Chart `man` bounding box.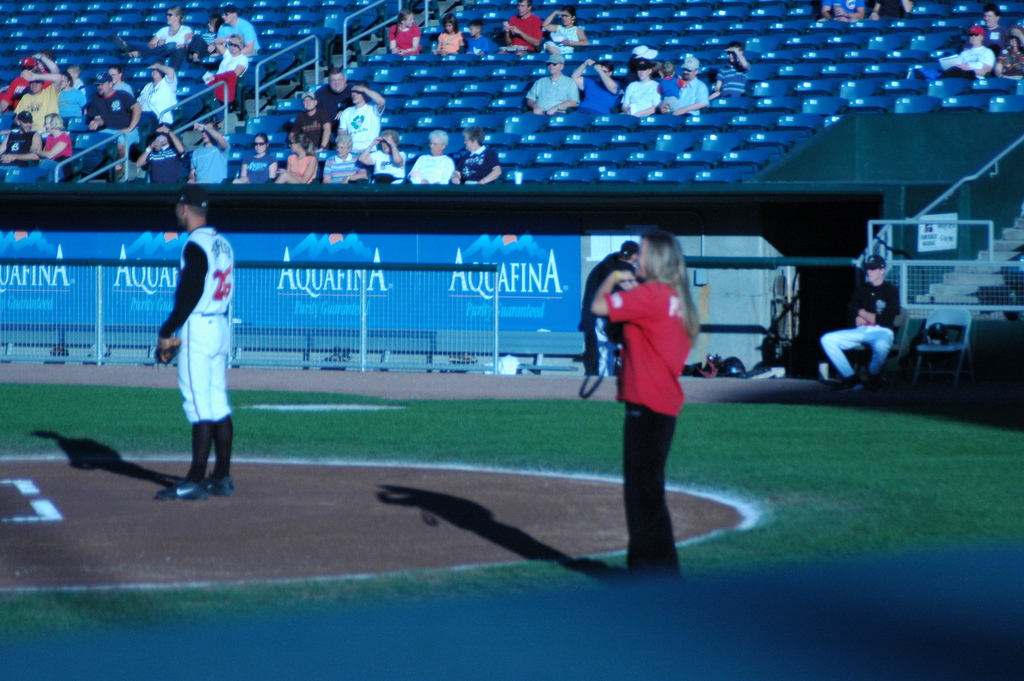
Charted: 133 194 244 508.
